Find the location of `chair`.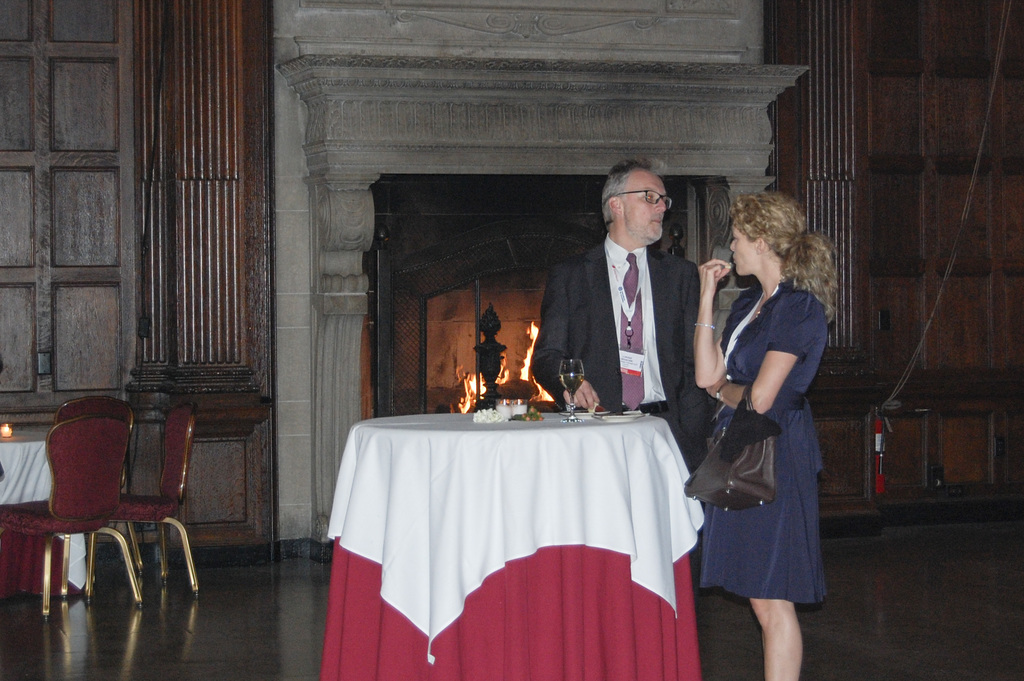
Location: detection(81, 402, 199, 600).
